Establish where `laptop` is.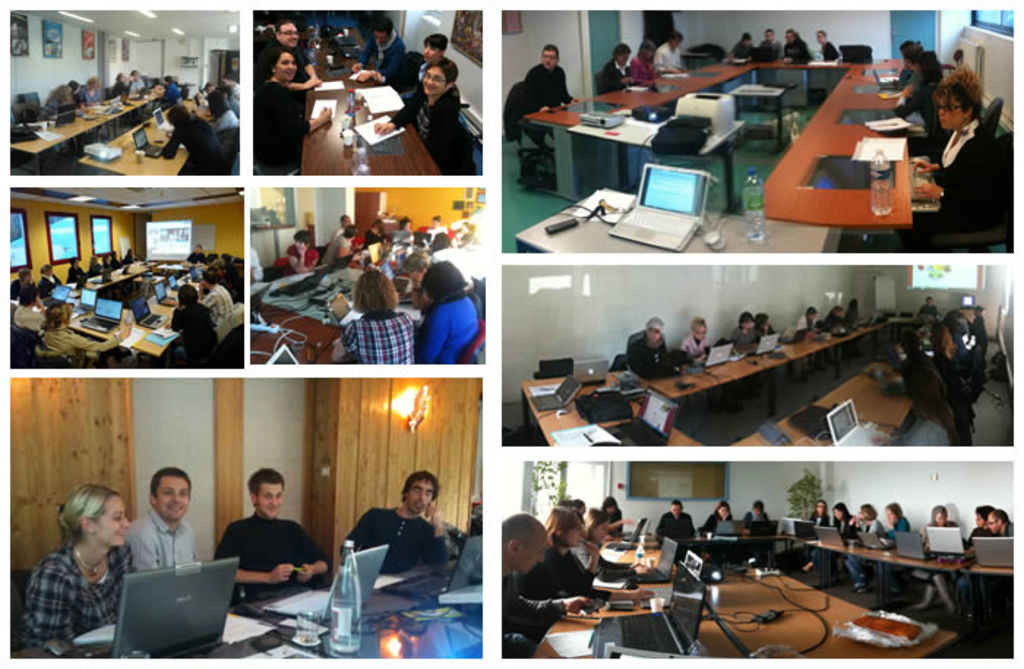
Established at {"x1": 42, "y1": 287, "x2": 69, "y2": 306}.
